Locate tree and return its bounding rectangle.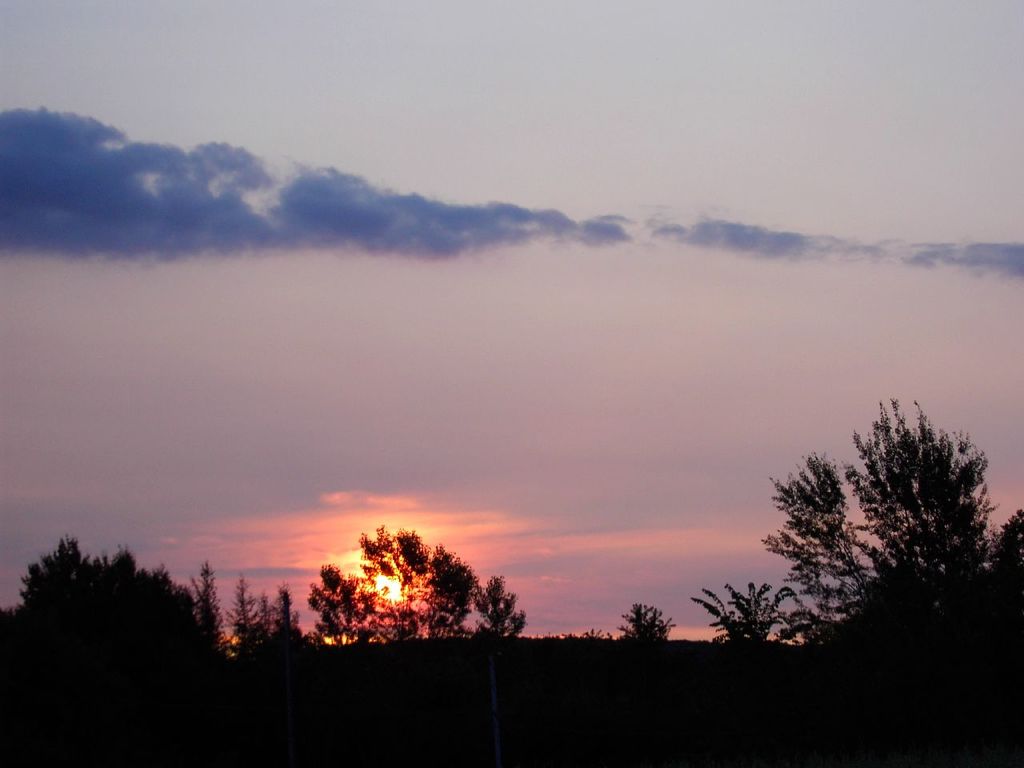
0, 528, 314, 682.
